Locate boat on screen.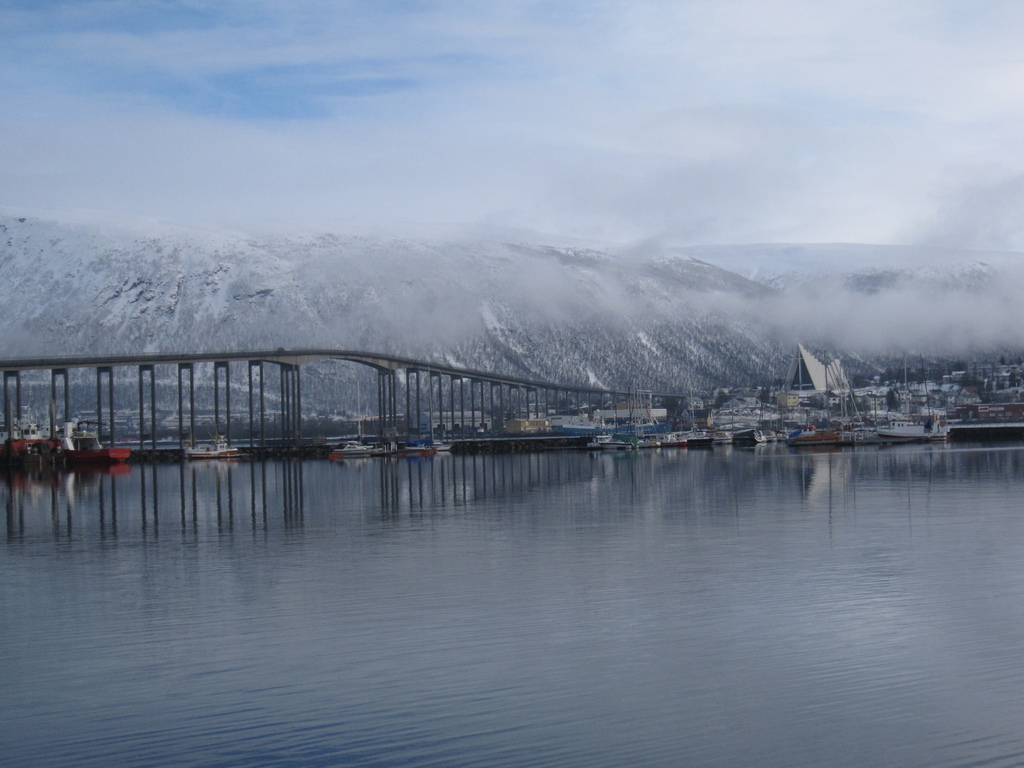
On screen at (left=406, top=381, right=451, bottom=456).
